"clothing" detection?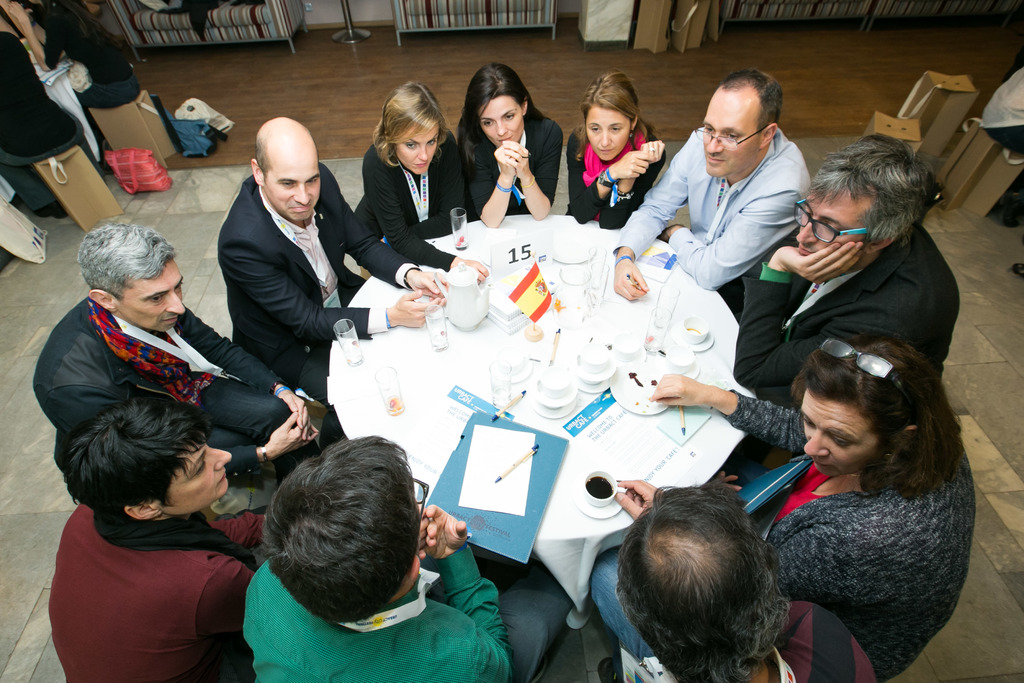
bbox=[361, 142, 478, 240]
